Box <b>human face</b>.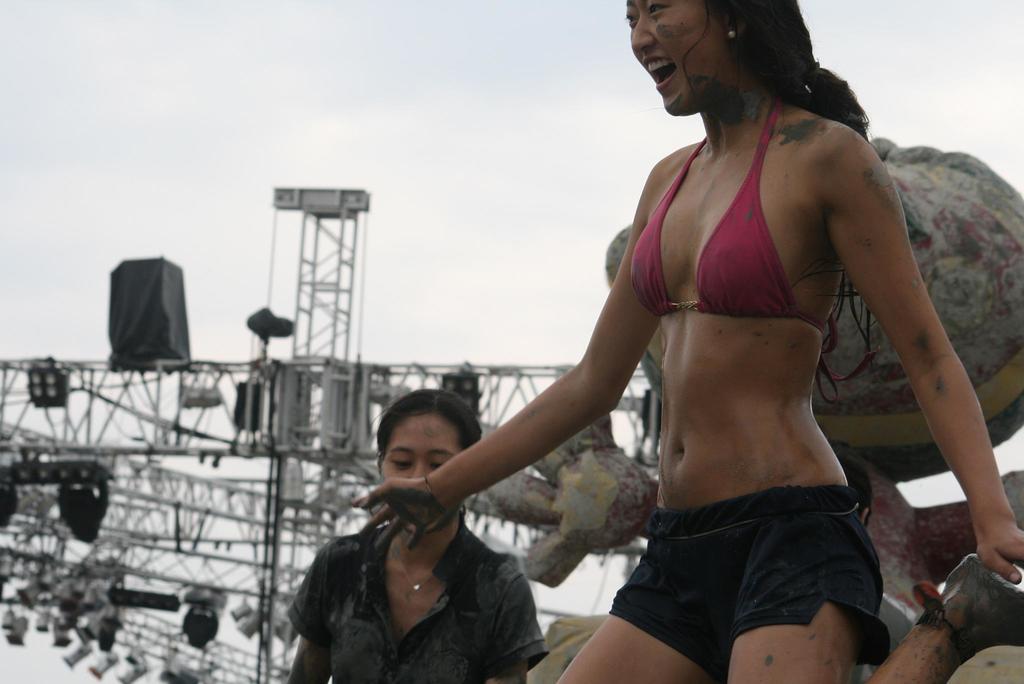
pyautogui.locateOnScreen(378, 416, 460, 528).
